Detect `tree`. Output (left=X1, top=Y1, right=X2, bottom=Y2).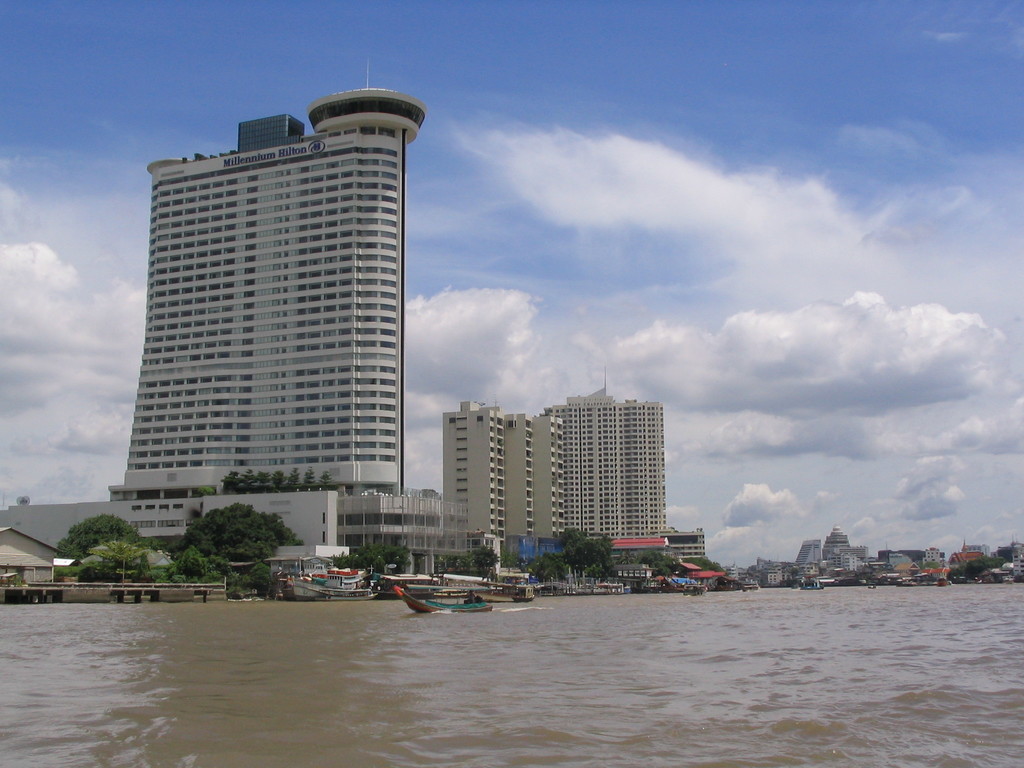
(left=58, top=516, right=141, bottom=579).
